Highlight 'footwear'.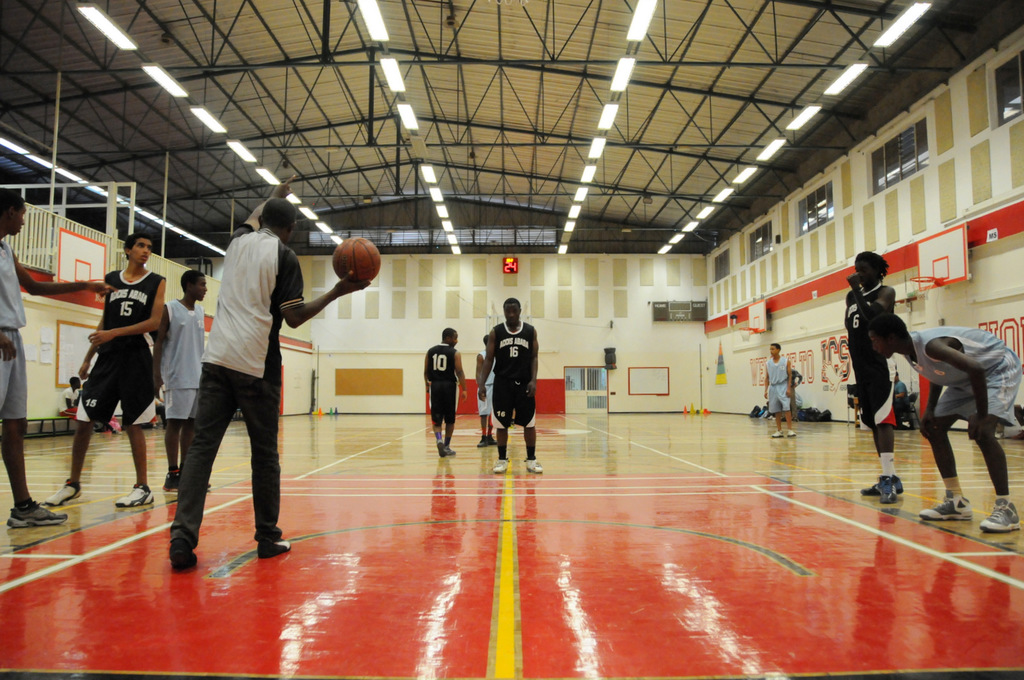
Highlighted region: detection(879, 476, 900, 511).
